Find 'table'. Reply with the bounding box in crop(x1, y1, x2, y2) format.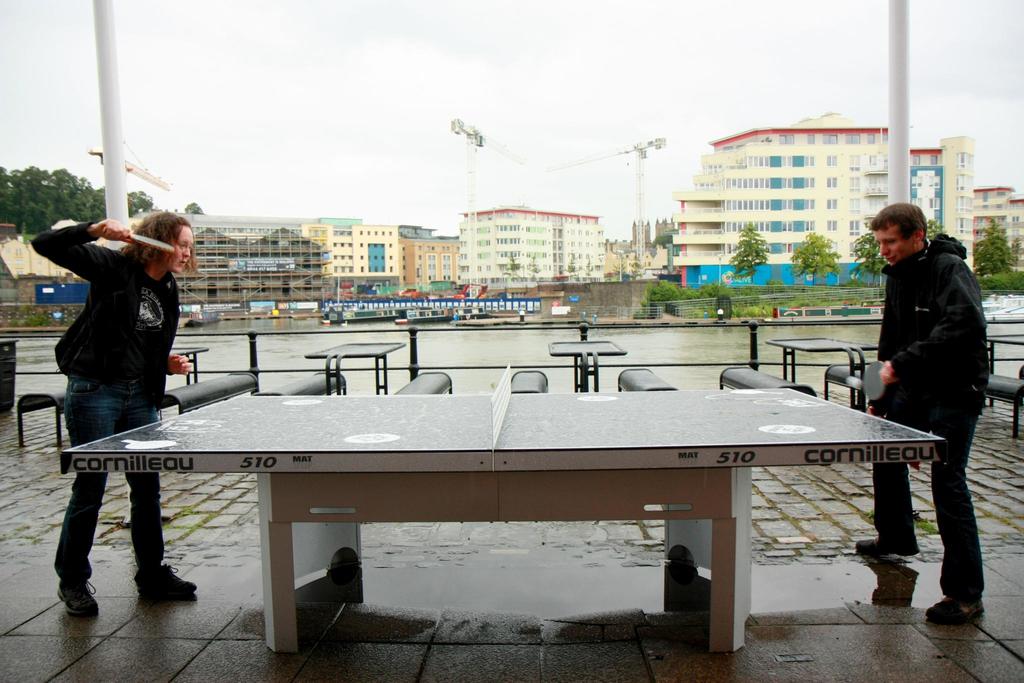
crop(765, 336, 870, 404).
